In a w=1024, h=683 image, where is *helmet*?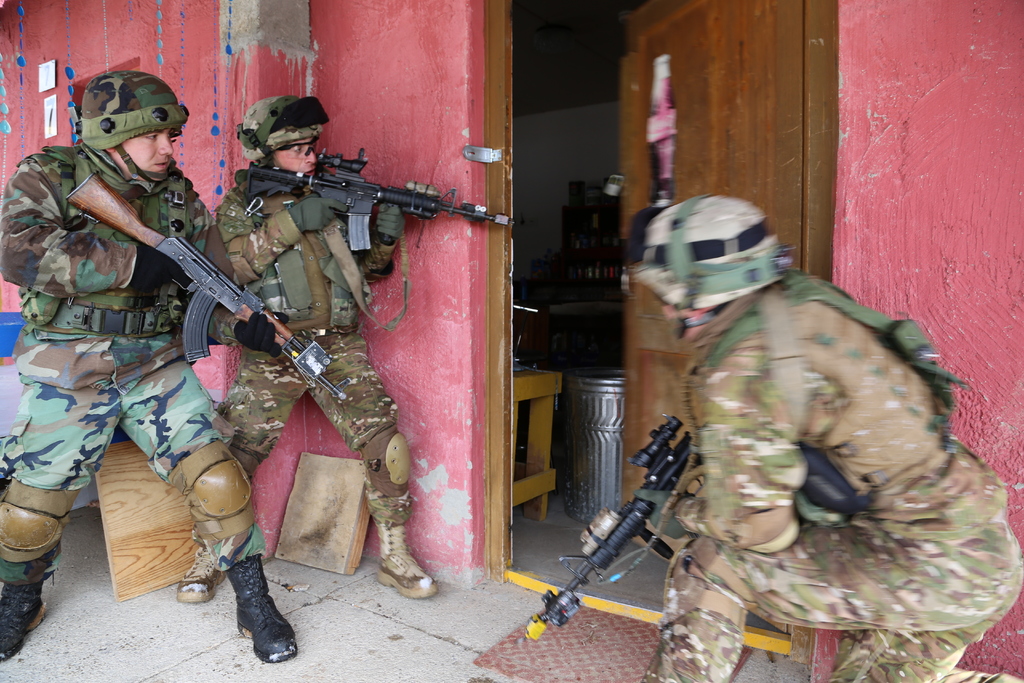
box=[237, 94, 333, 171].
